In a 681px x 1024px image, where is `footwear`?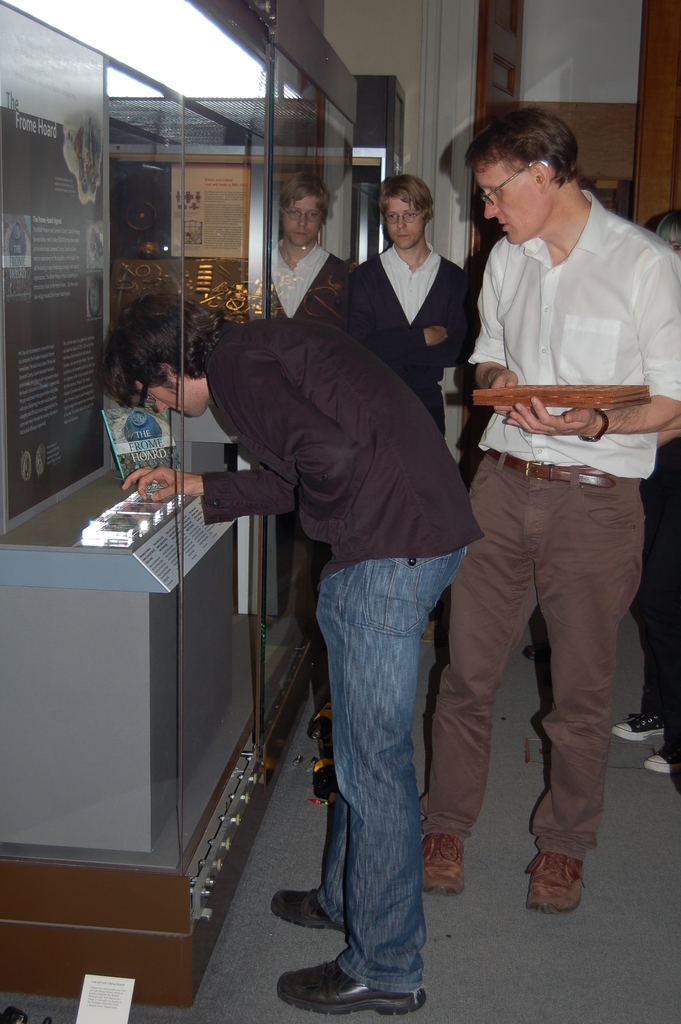
(645, 746, 680, 774).
